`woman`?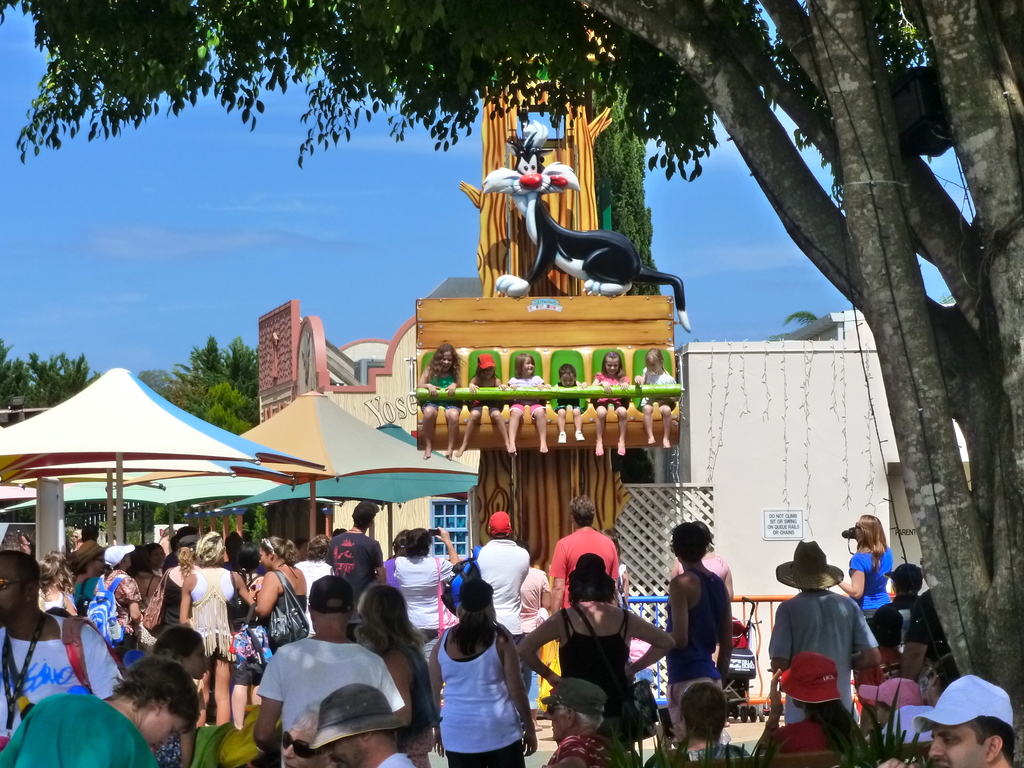
0/655/200/767
